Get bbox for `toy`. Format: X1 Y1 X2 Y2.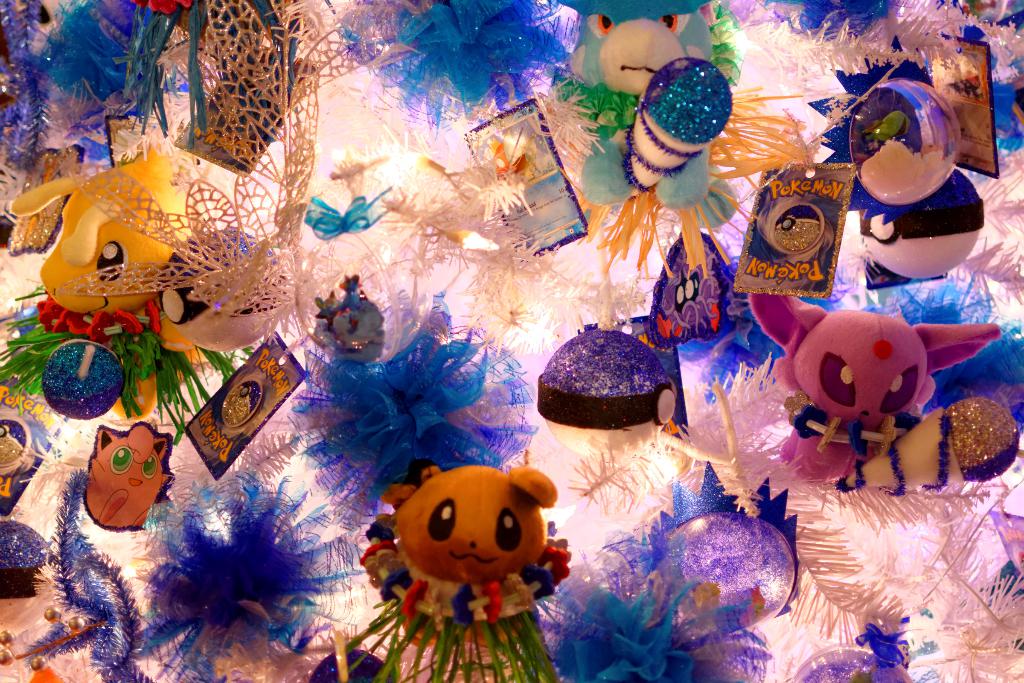
847 156 988 286.
